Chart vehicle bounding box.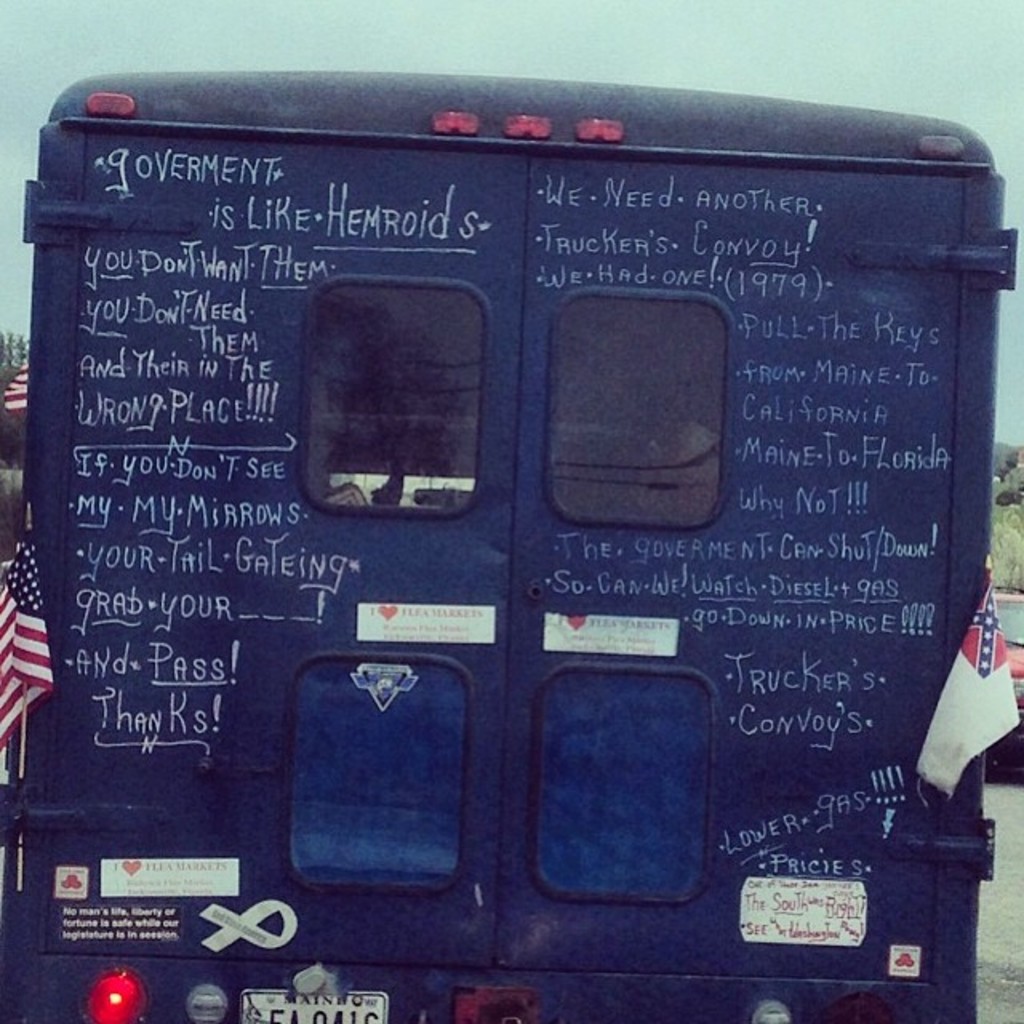
Charted: {"x1": 0, "y1": 61, "x2": 1022, "y2": 1022}.
